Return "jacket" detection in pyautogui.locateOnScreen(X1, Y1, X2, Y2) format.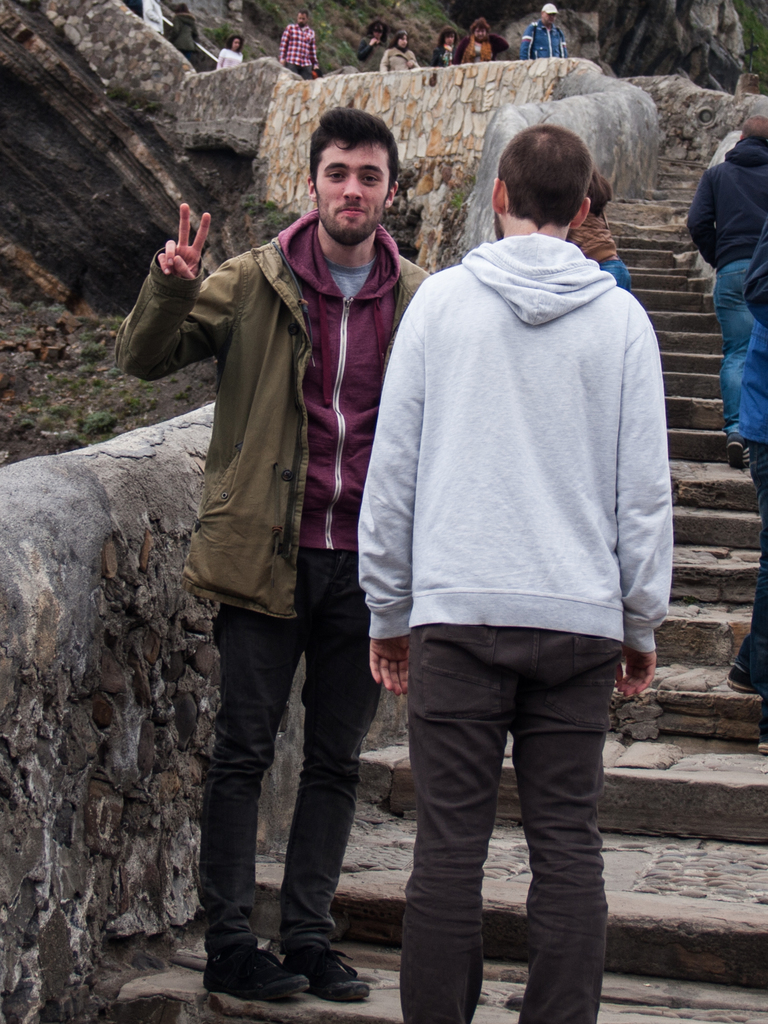
pyautogui.locateOnScreen(359, 230, 684, 664).
